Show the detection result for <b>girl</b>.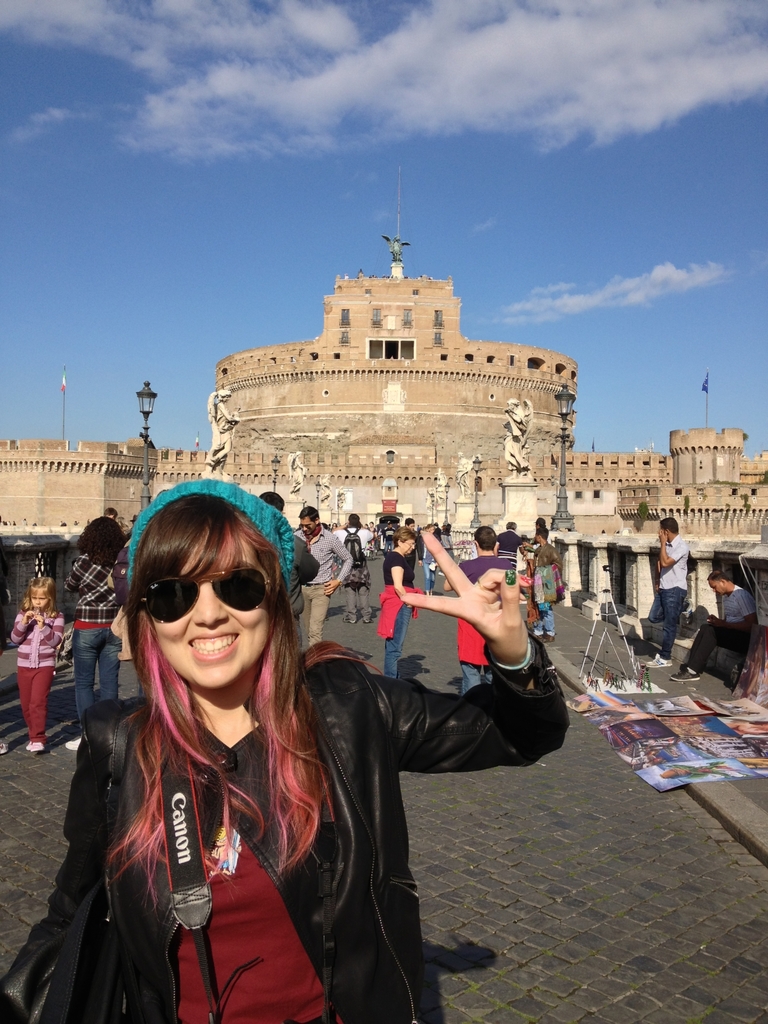
<region>8, 579, 65, 755</region>.
